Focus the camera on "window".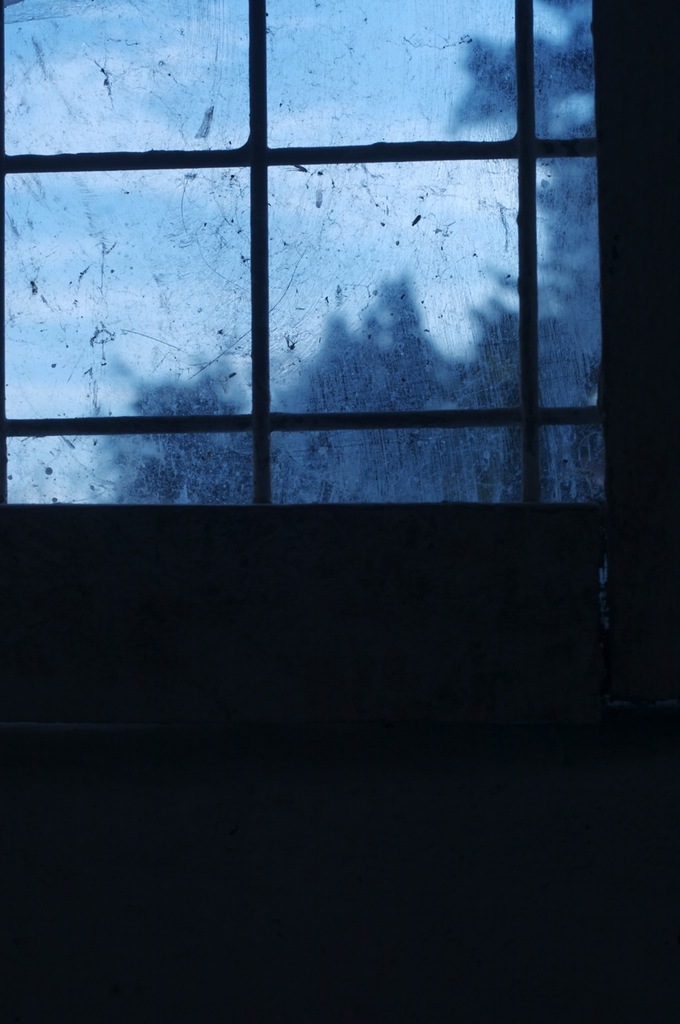
Focus region: (0,0,615,510).
